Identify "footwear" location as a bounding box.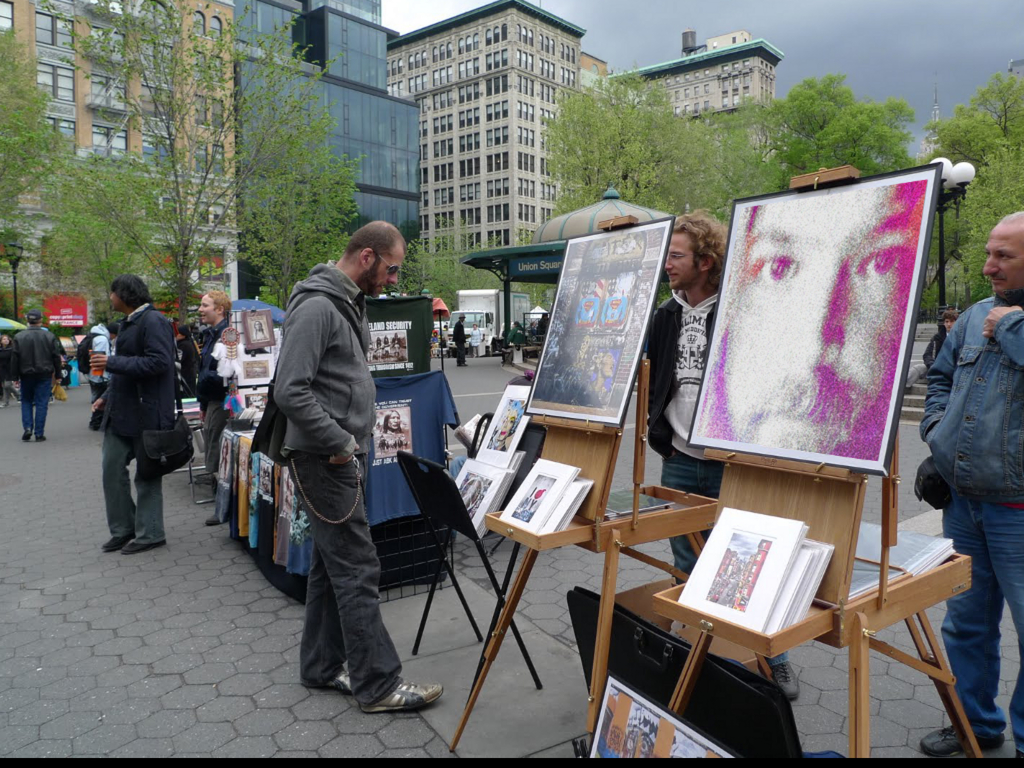
<box>122,537,168,554</box>.
